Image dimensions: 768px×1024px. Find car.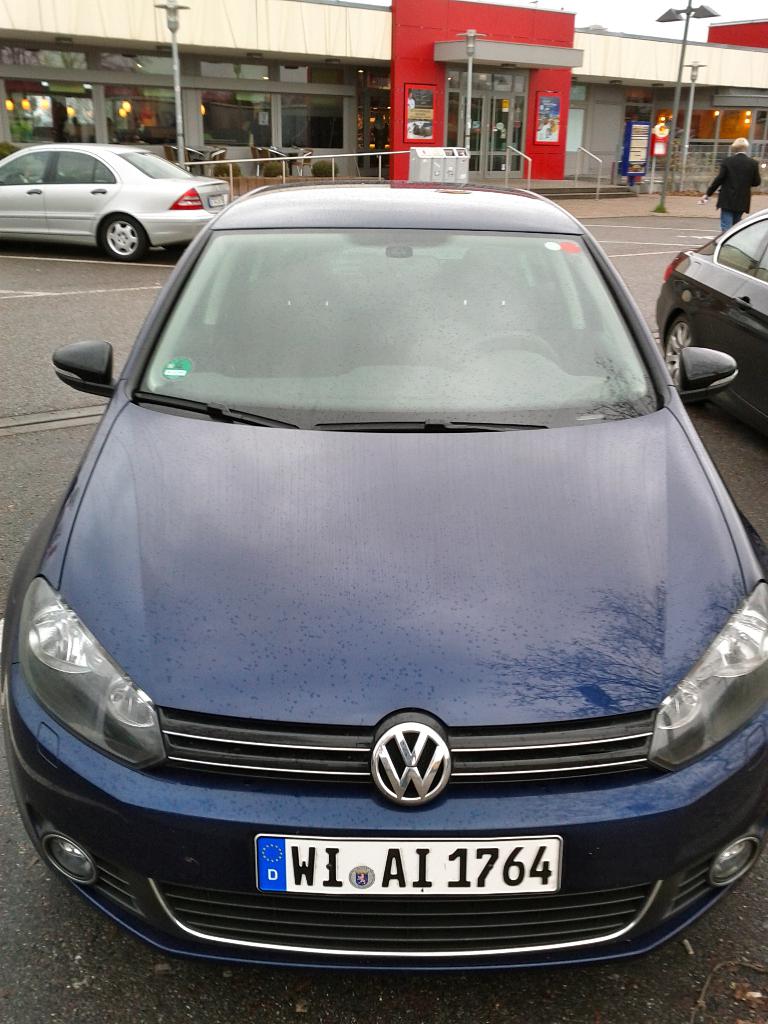
bbox=(0, 129, 242, 266).
